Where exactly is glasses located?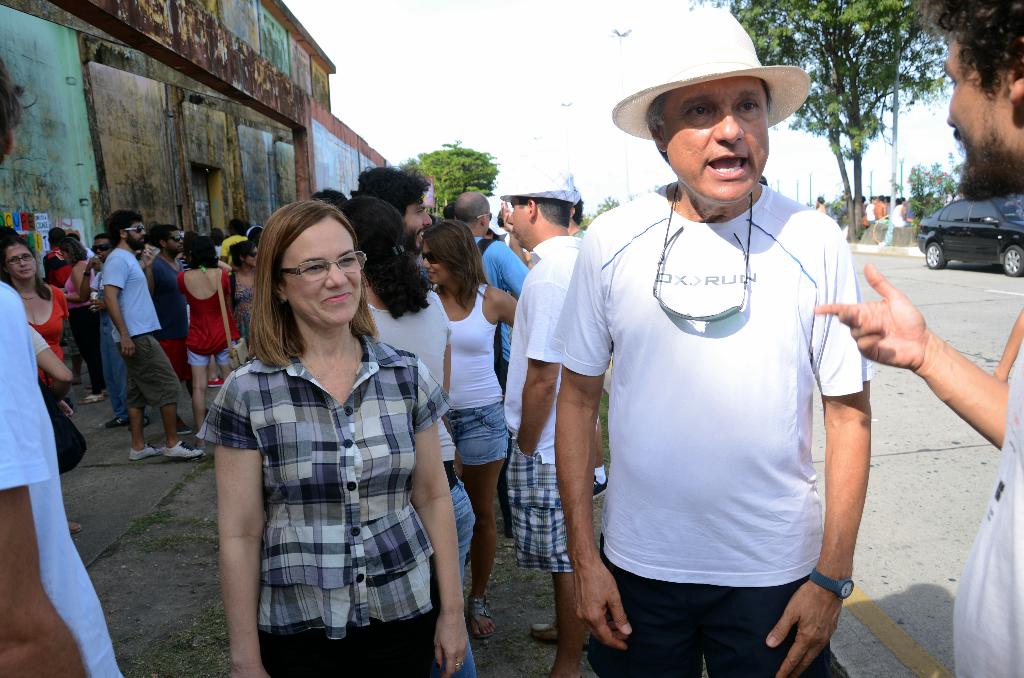
Its bounding box is (269,251,371,287).
